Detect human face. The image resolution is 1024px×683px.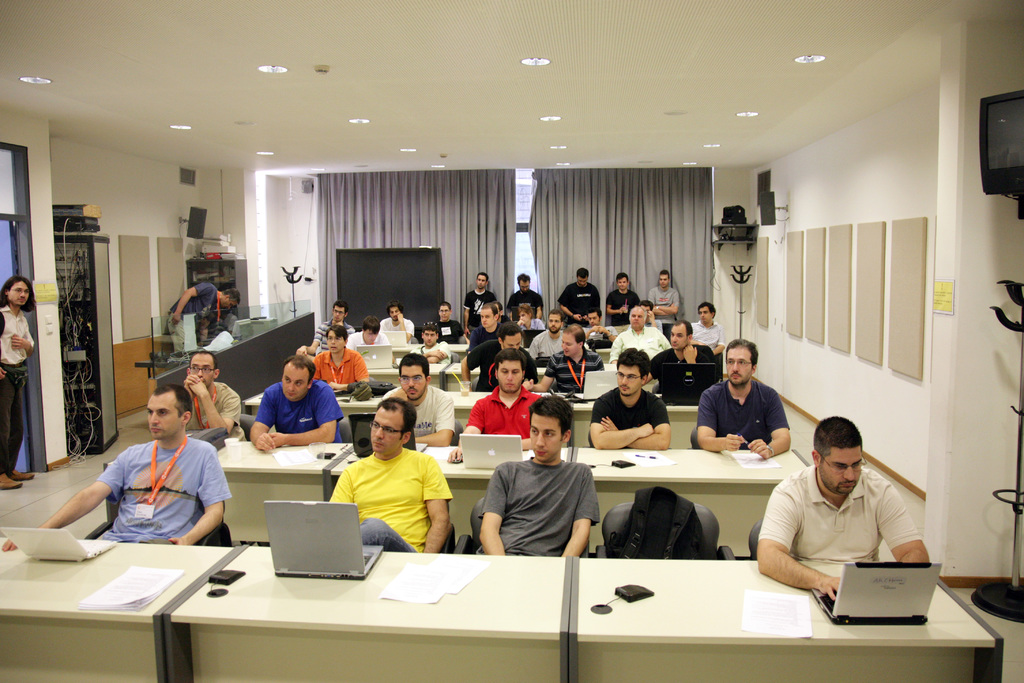
(820,448,863,497).
